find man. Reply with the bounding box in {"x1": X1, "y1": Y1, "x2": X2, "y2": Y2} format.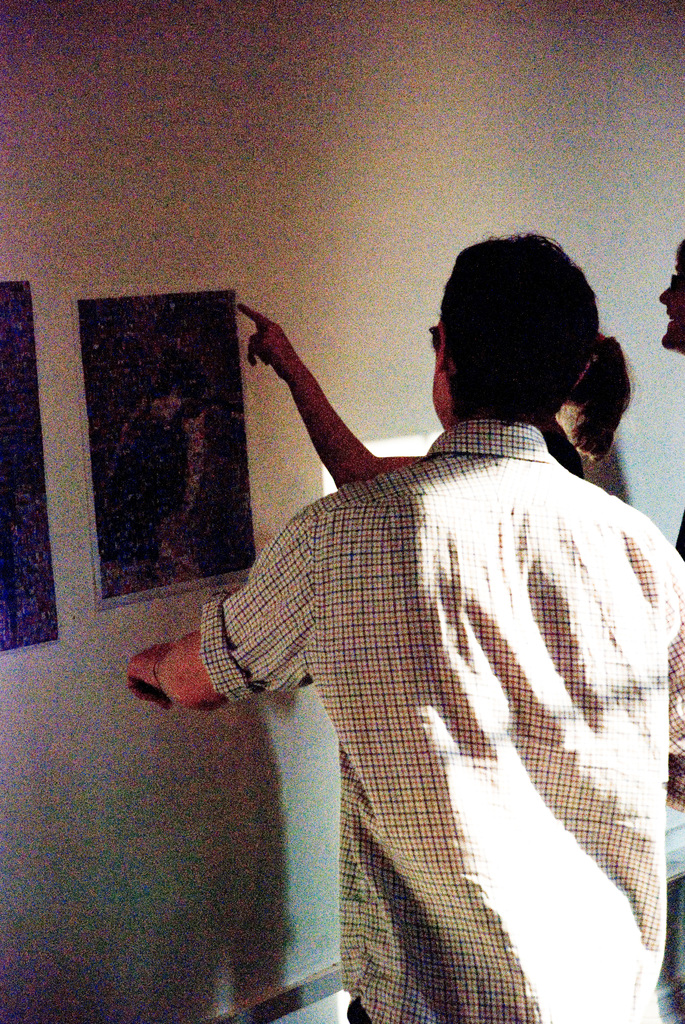
{"x1": 613, "y1": 214, "x2": 684, "y2": 609}.
